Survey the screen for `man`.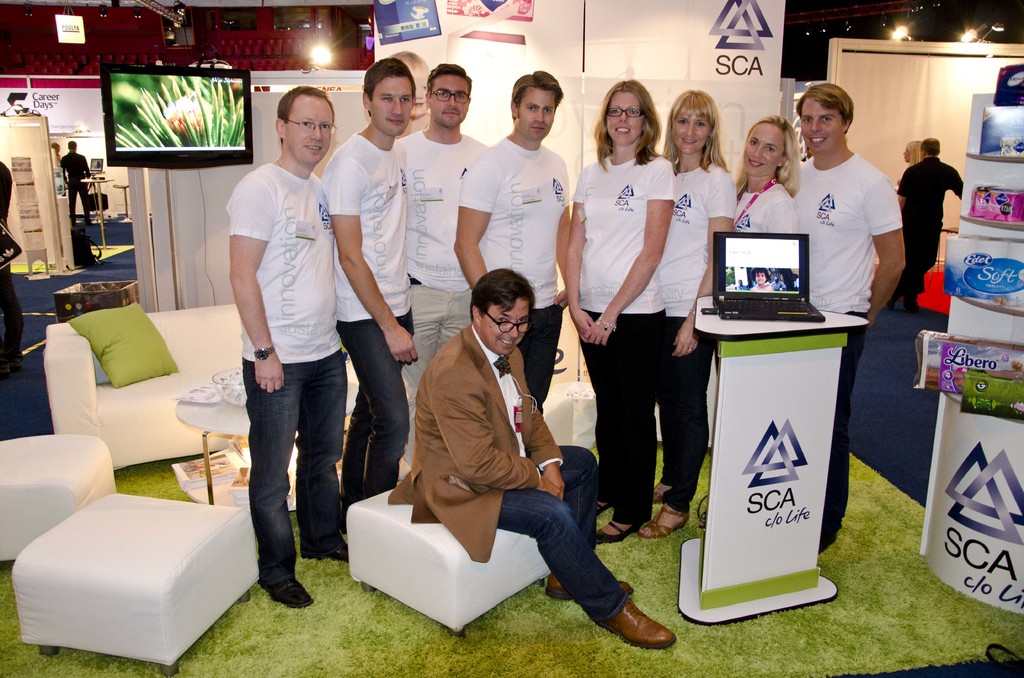
Survey found: <bbox>60, 141, 92, 226</bbox>.
